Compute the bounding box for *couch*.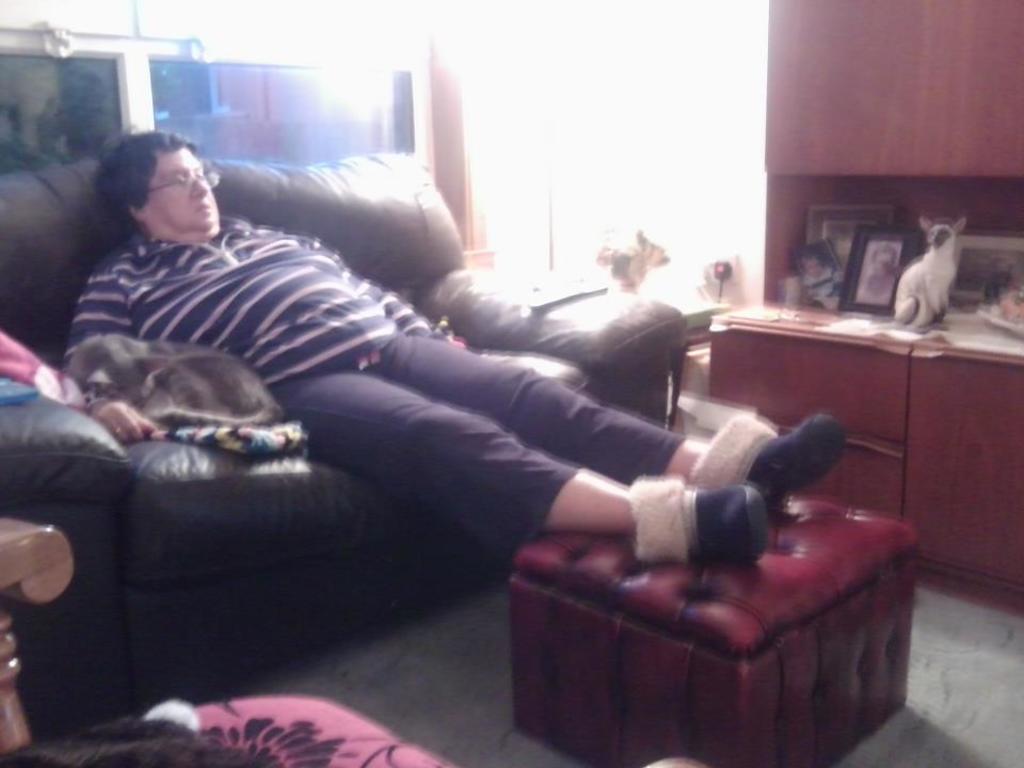
detection(5, 156, 846, 738).
